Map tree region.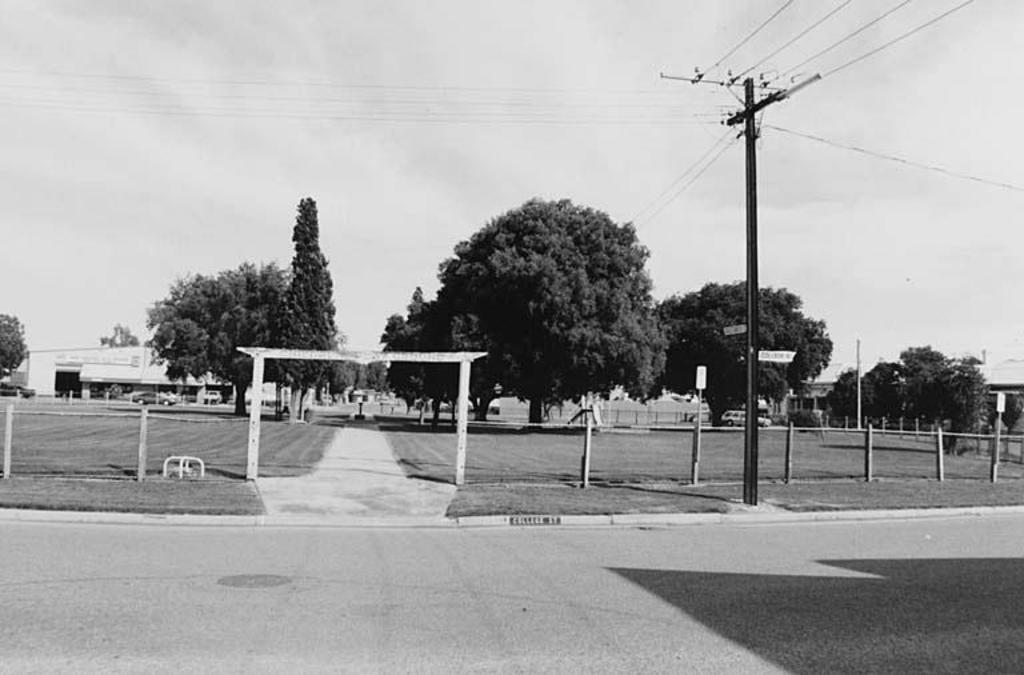
Mapped to 923, 354, 1000, 475.
